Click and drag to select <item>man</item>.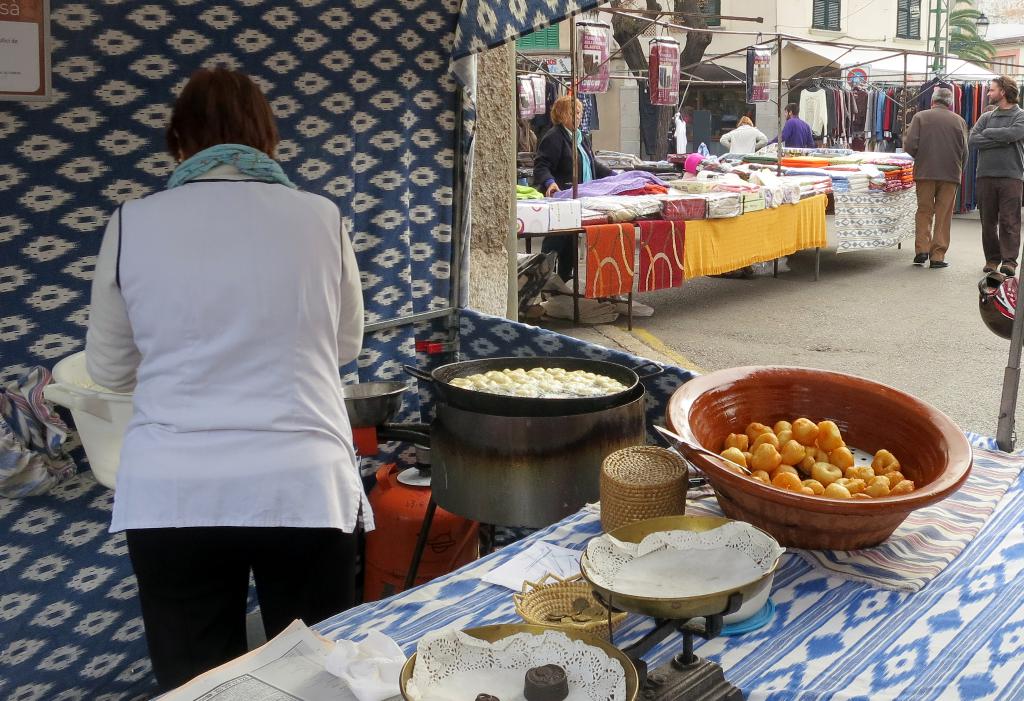
Selection: [765,103,817,147].
